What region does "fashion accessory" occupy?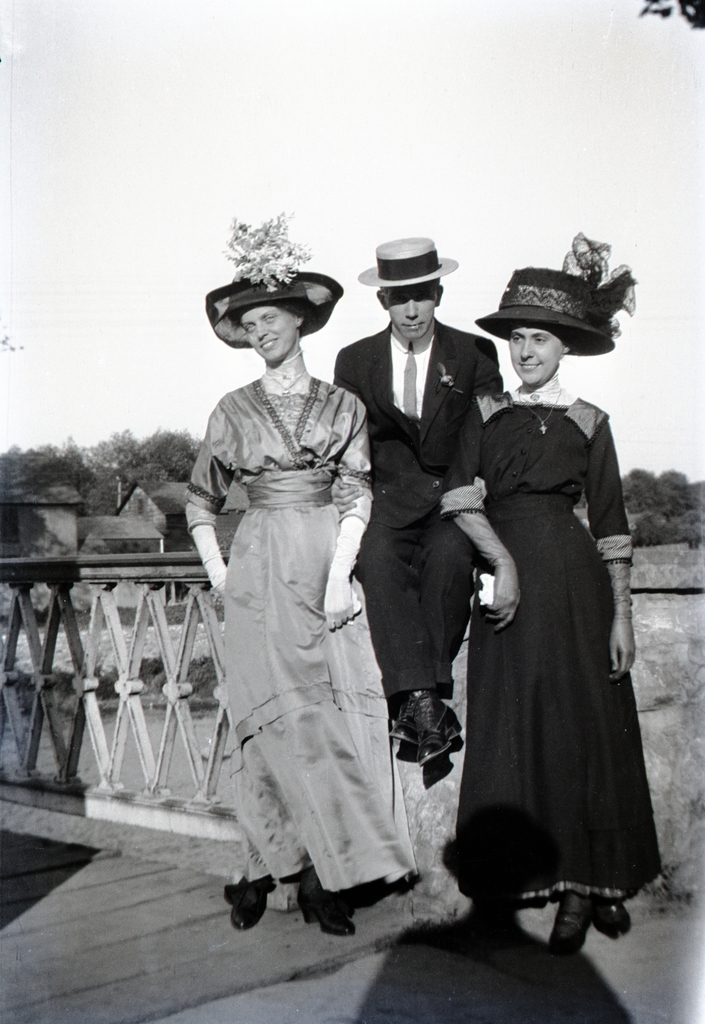
[266, 372, 306, 412].
